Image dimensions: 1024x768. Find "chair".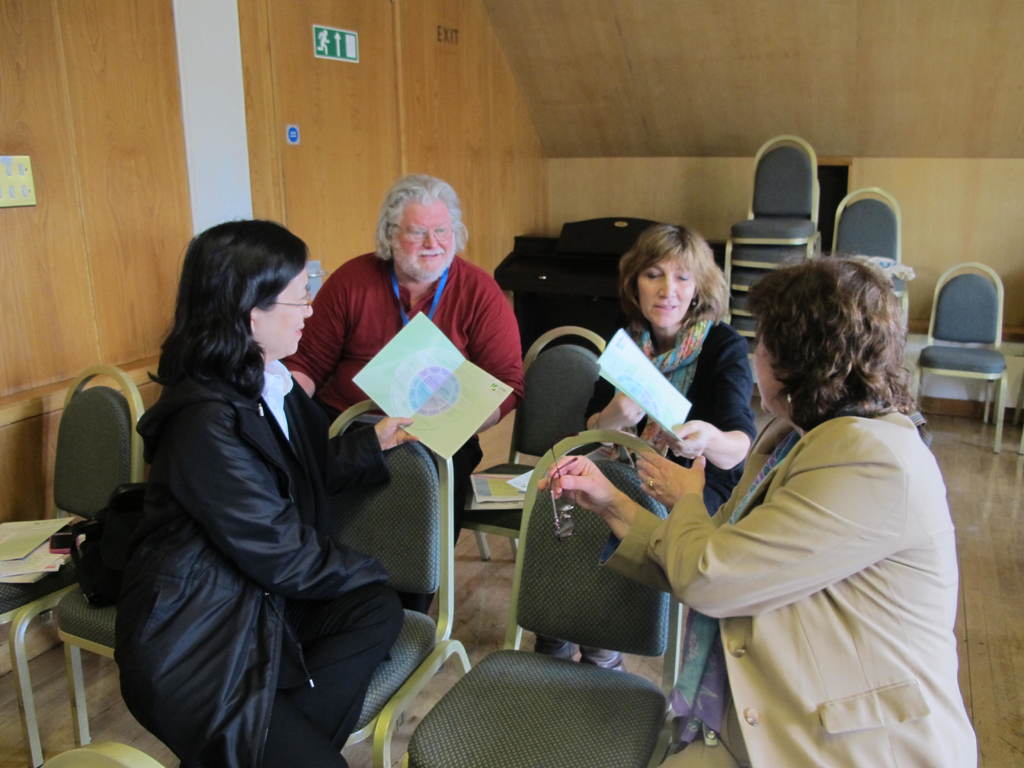
pyautogui.locateOnScreen(830, 186, 919, 326).
